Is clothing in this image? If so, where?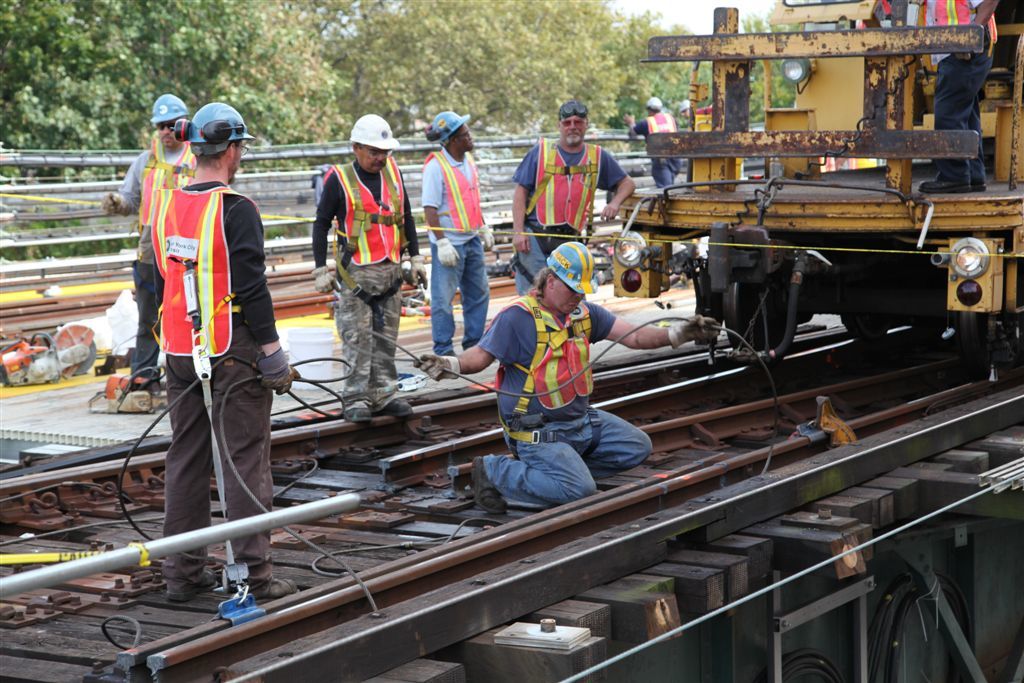
Yes, at rect(150, 182, 287, 589).
